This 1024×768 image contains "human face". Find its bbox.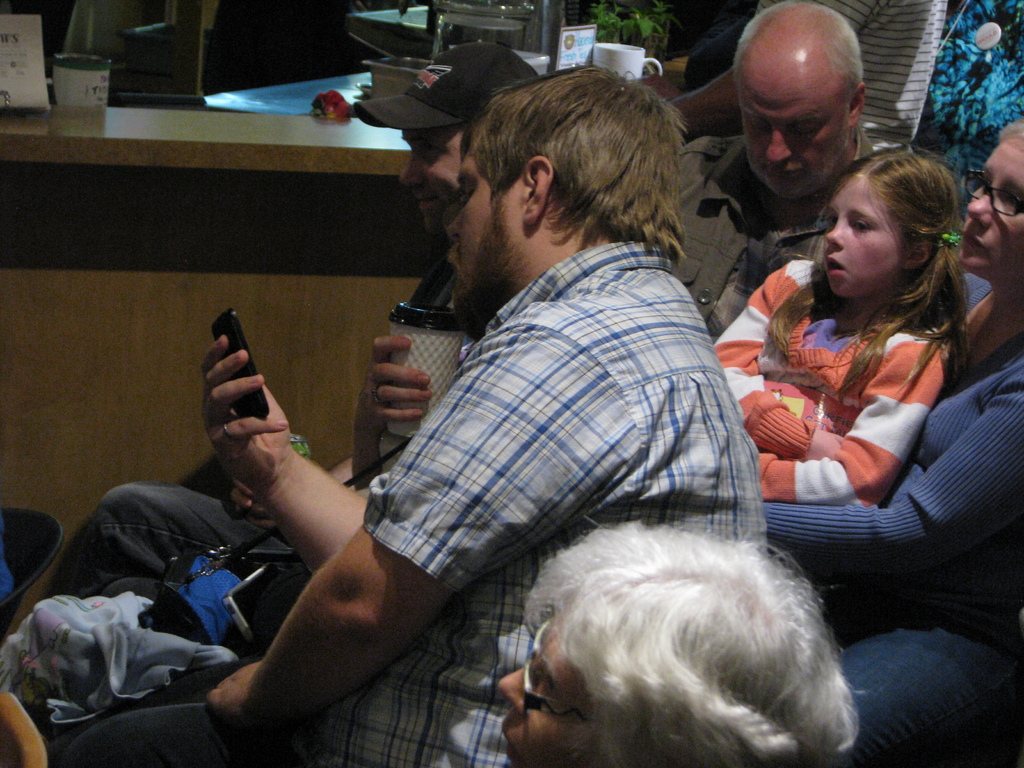
select_region(961, 140, 1023, 278).
